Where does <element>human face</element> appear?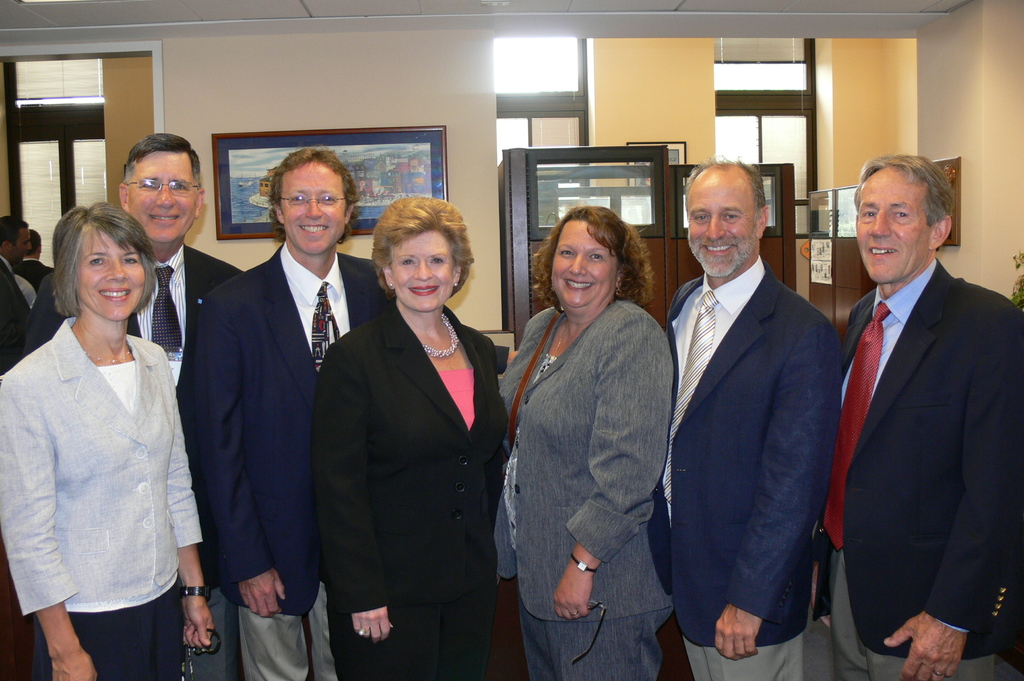
Appears at 127,152,195,246.
